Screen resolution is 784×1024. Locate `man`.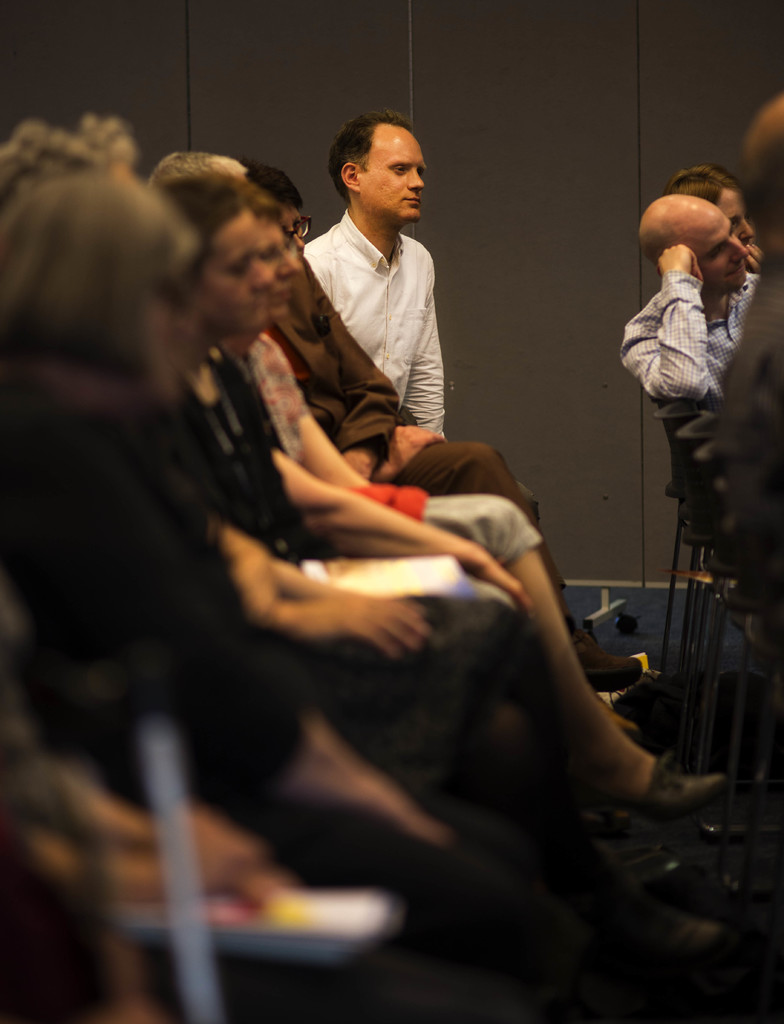
[616, 187, 776, 407].
